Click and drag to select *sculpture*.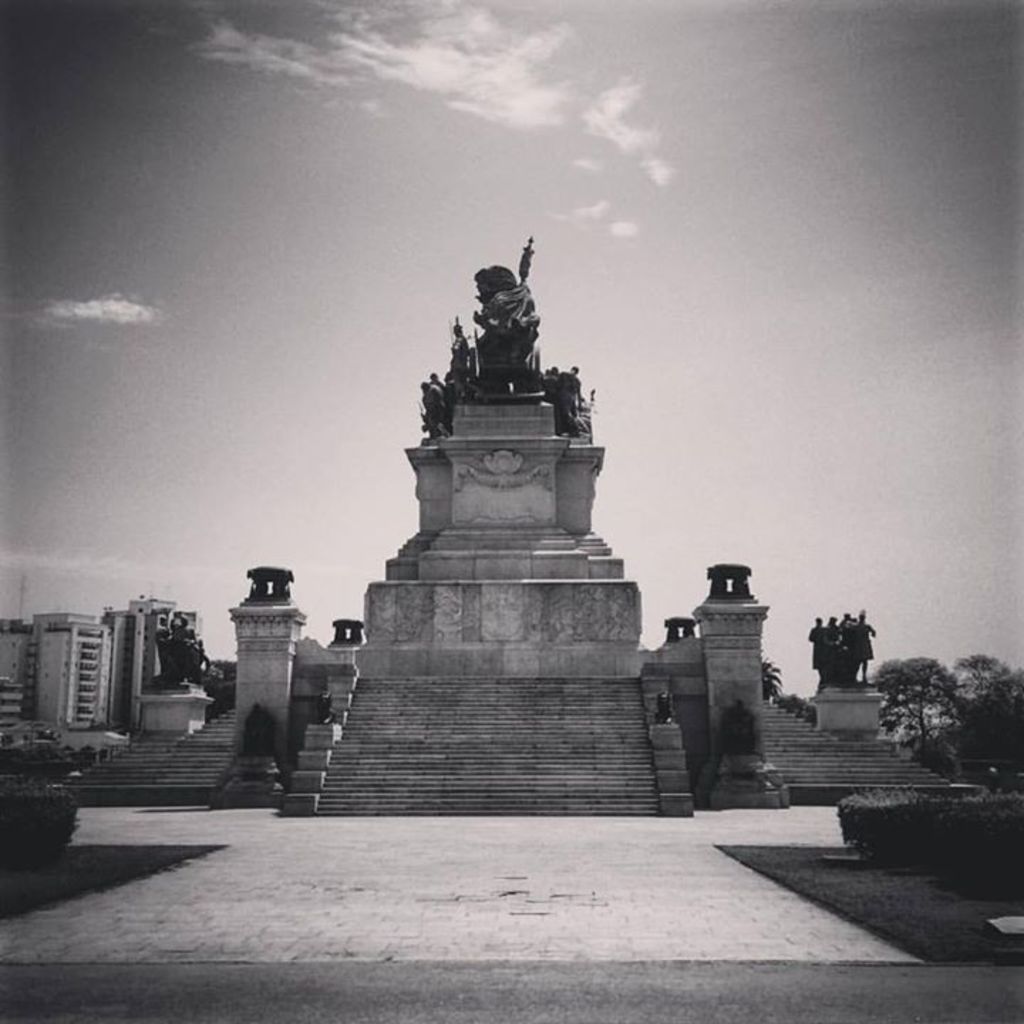
Selection: (408,223,629,445).
